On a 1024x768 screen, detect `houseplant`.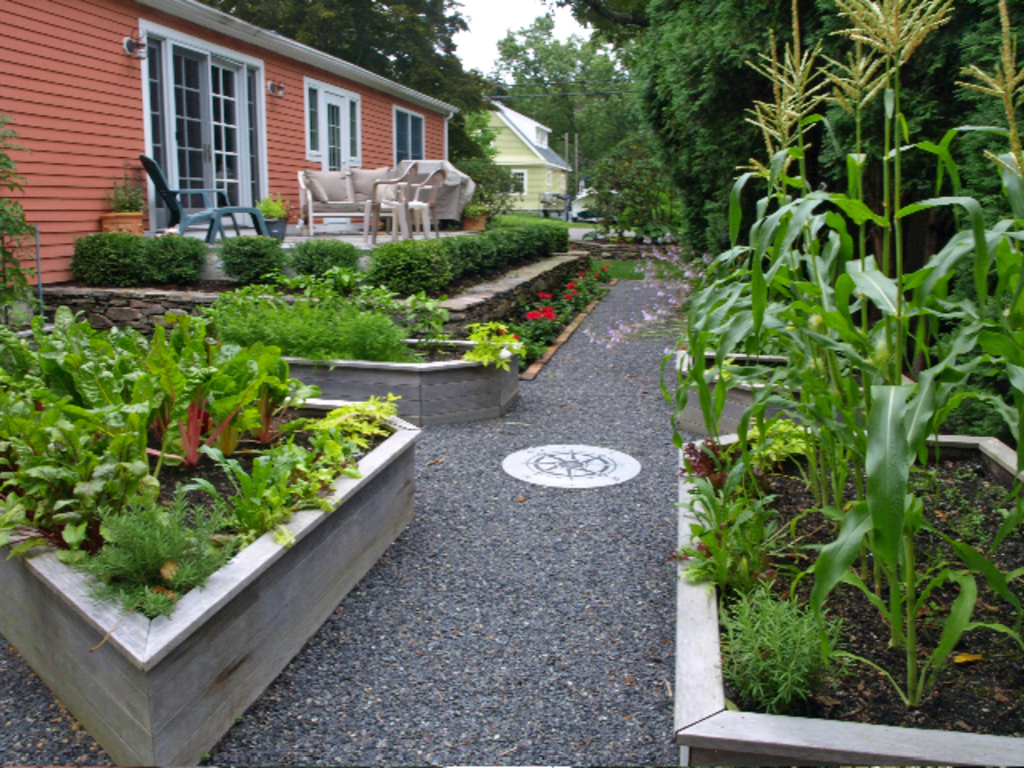
crop(0, 298, 427, 766).
